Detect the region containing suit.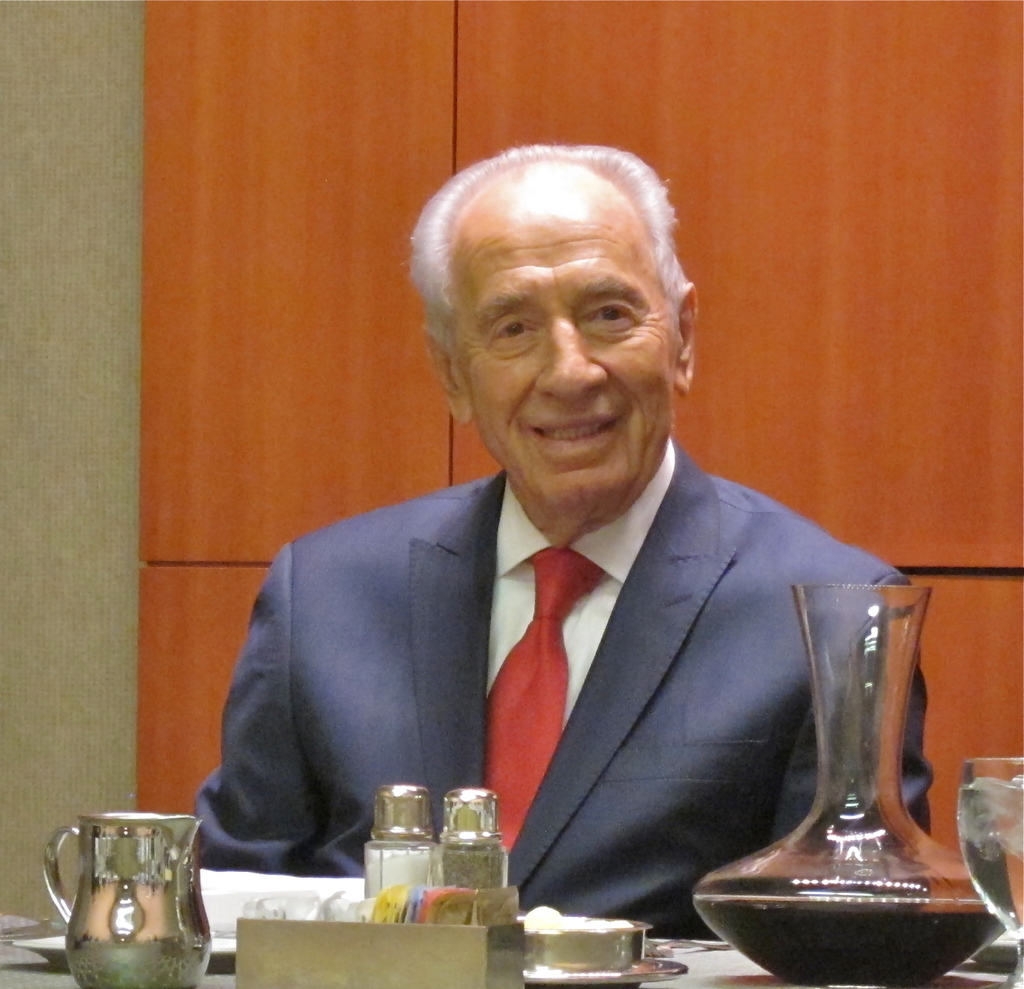
region(249, 353, 877, 933).
